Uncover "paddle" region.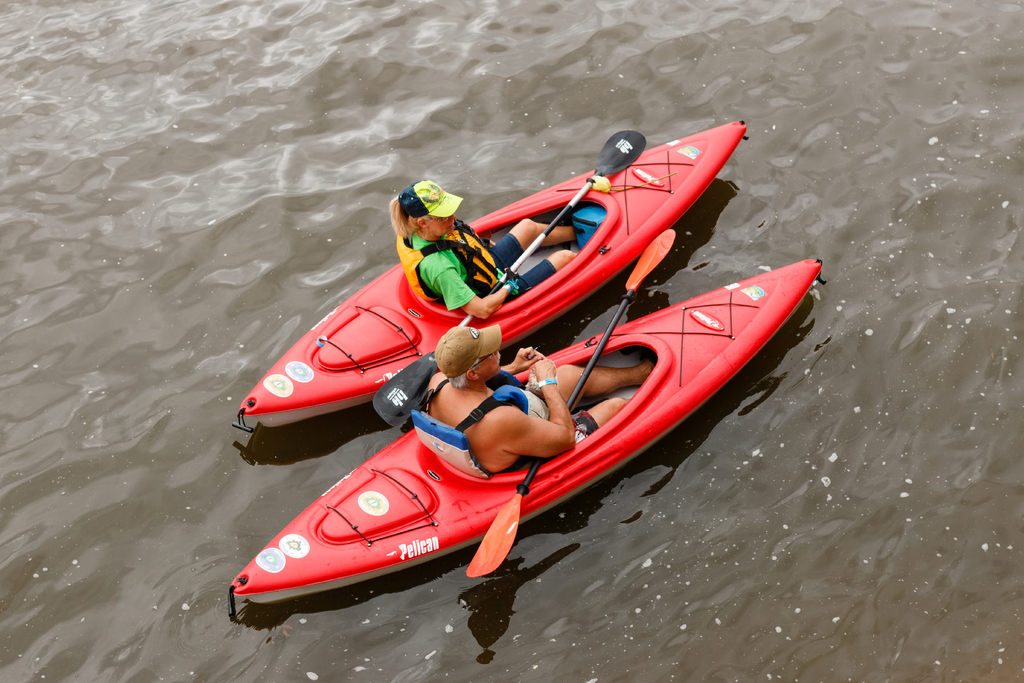
Uncovered: (374, 125, 654, 423).
